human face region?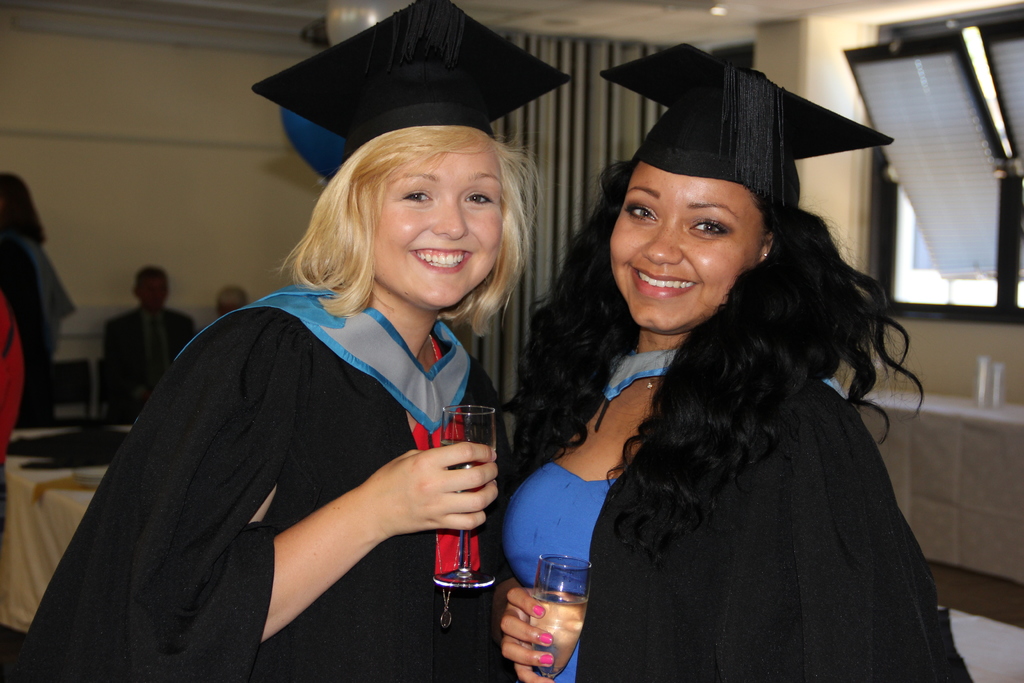
left=376, top=151, right=506, bottom=308
